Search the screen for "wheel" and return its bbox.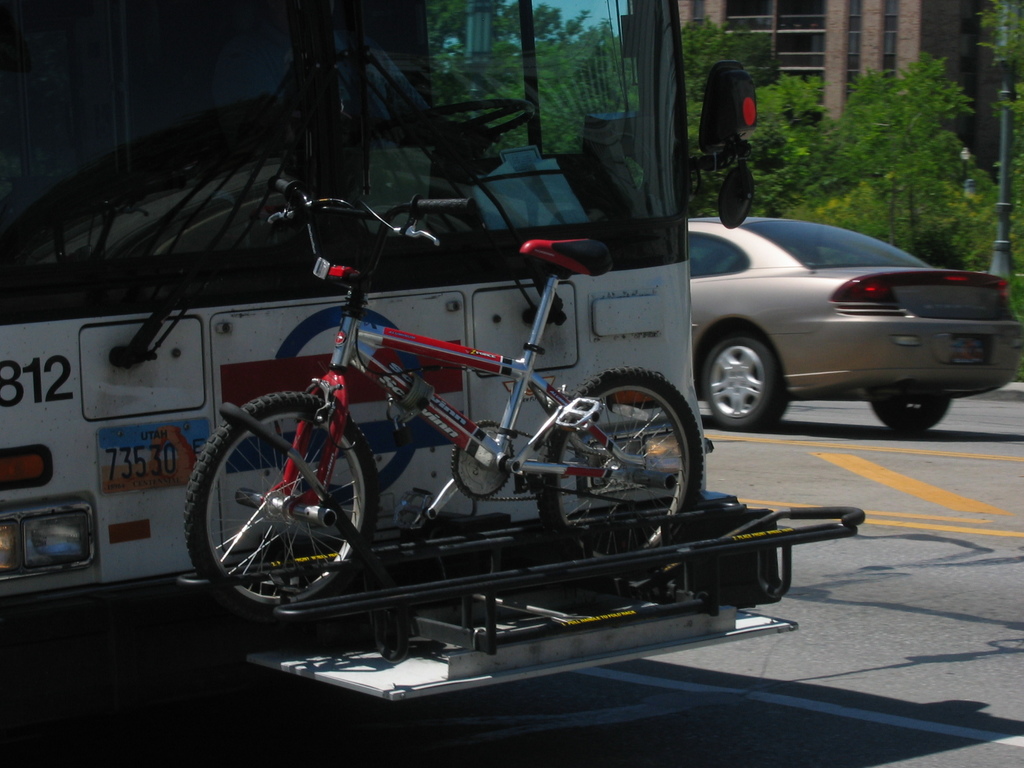
Found: 532,367,702,563.
